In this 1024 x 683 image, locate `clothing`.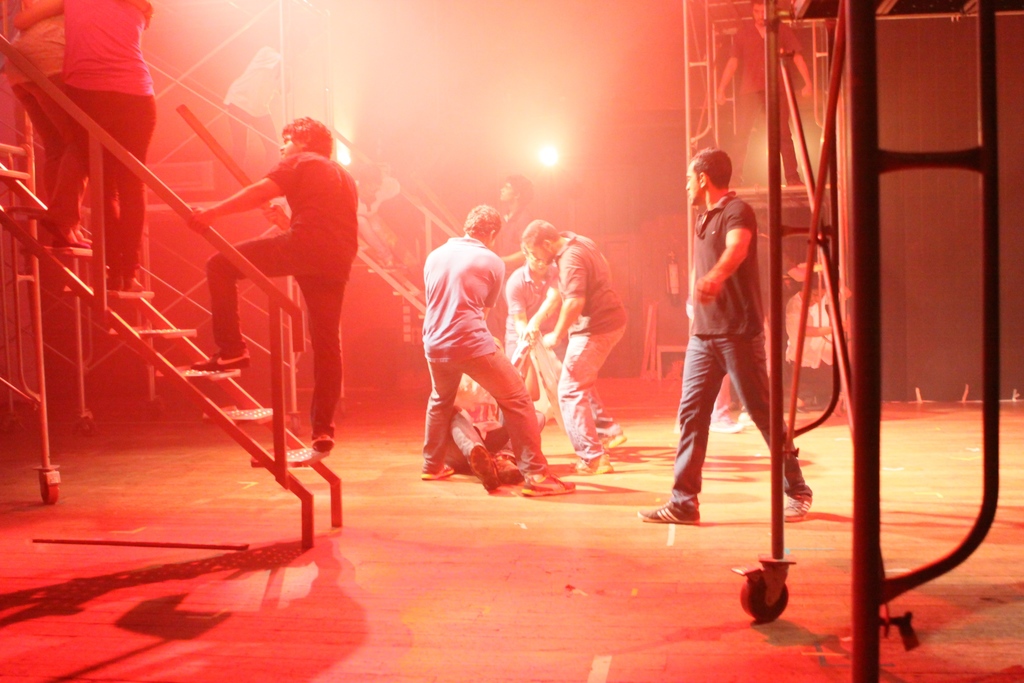
Bounding box: locate(419, 233, 536, 472).
